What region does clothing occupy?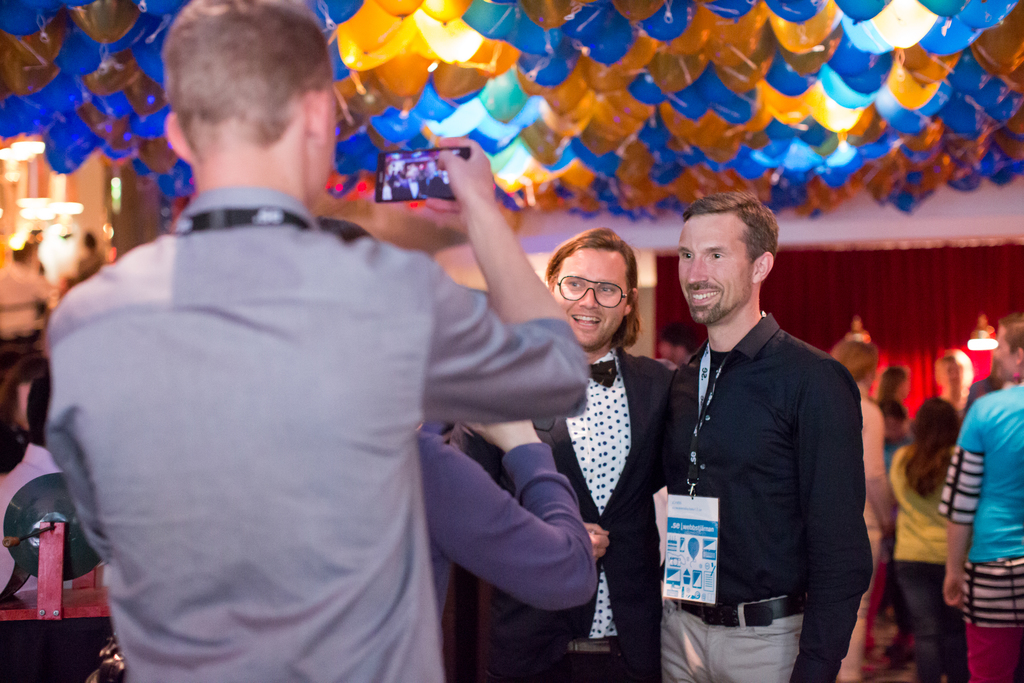
bbox=(12, 189, 580, 682).
